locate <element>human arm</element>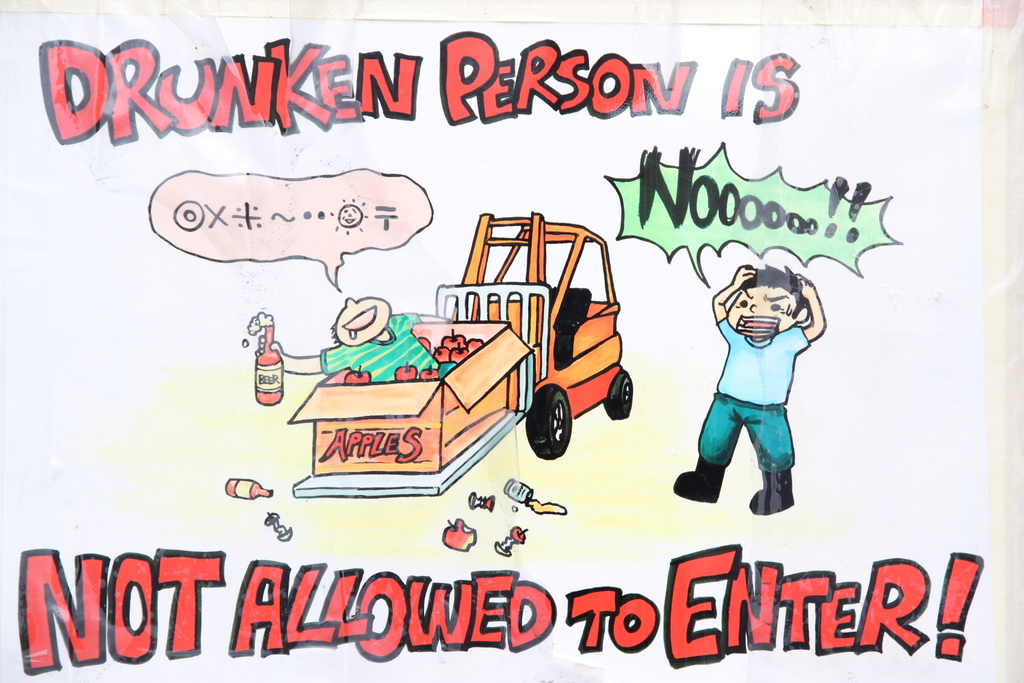
{"x1": 246, "y1": 340, "x2": 342, "y2": 371}
